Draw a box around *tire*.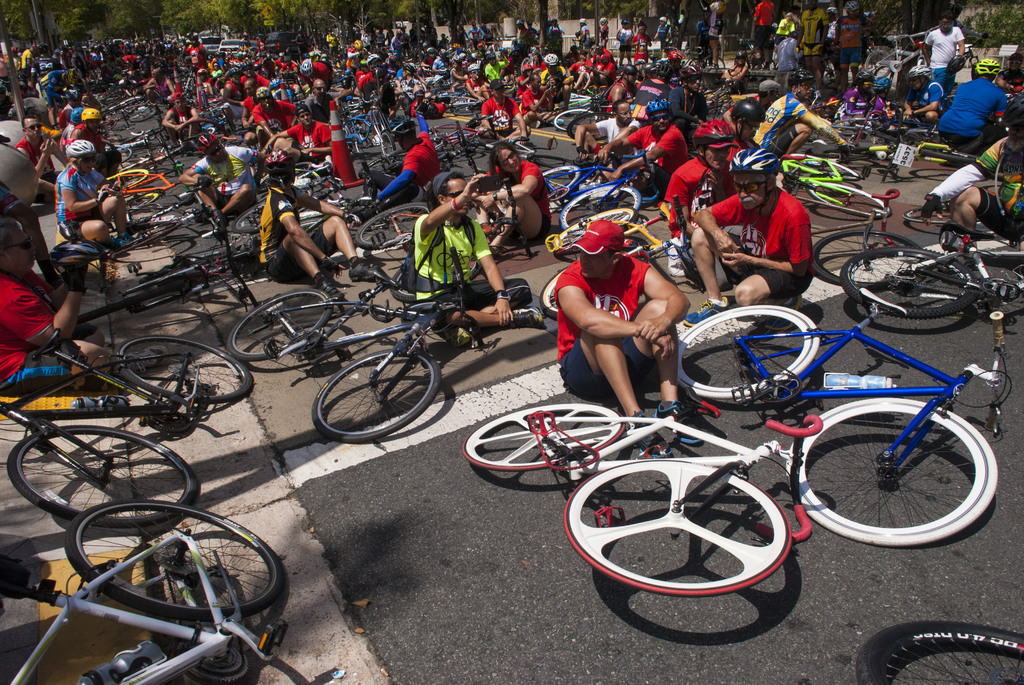
Rect(380, 130, 396, 163).
